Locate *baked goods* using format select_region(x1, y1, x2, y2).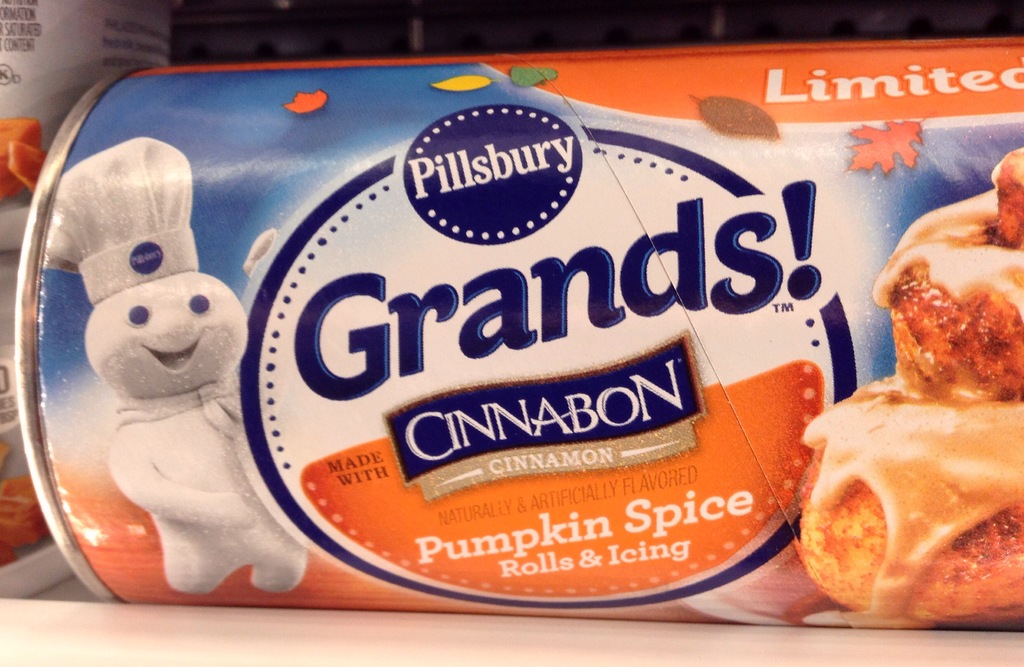
select_region(800, 242, 1007, 632).
